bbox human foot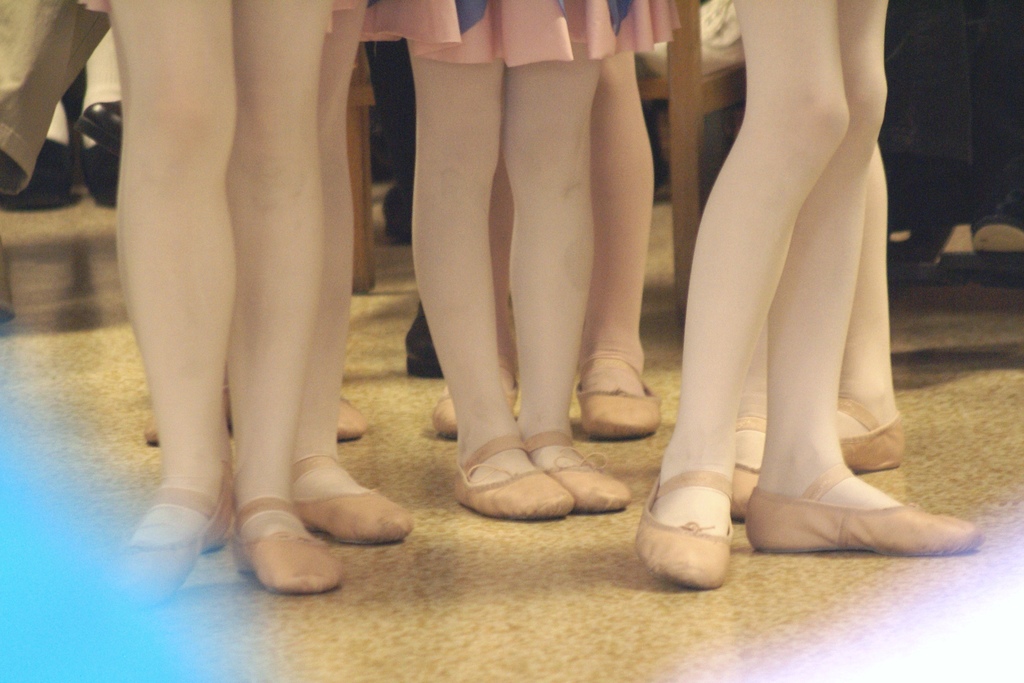
select_region(838, 377, 905, 473)
